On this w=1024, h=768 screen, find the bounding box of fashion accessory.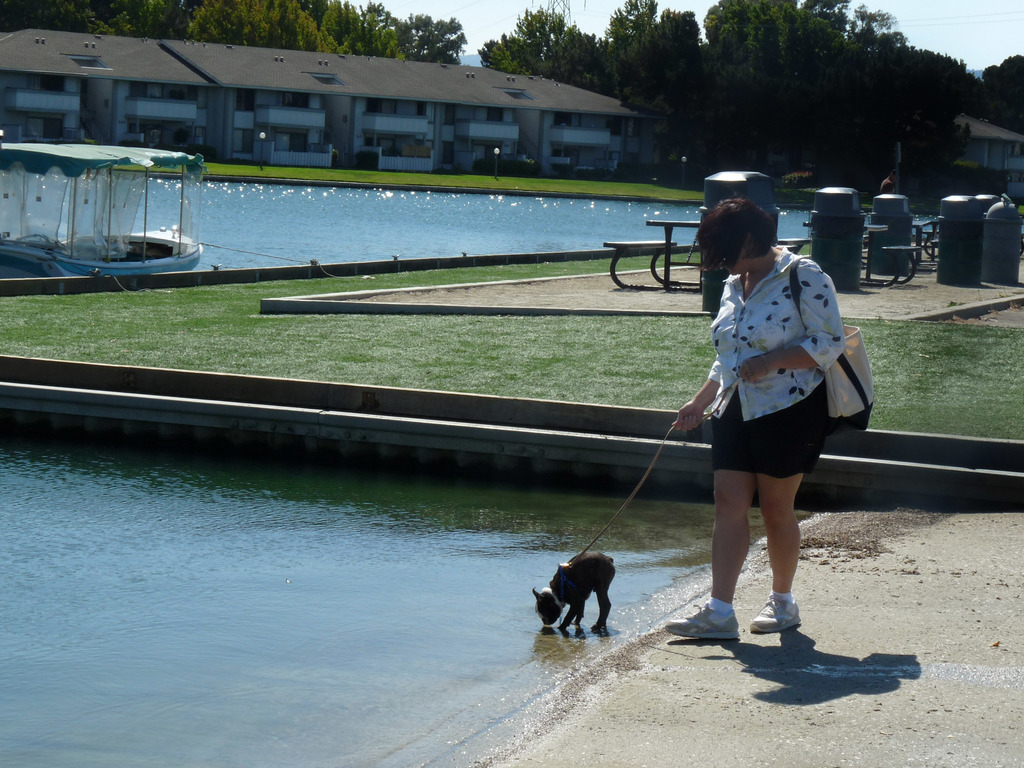
Bounding box: l=769, t=590, r=794, b=605.
